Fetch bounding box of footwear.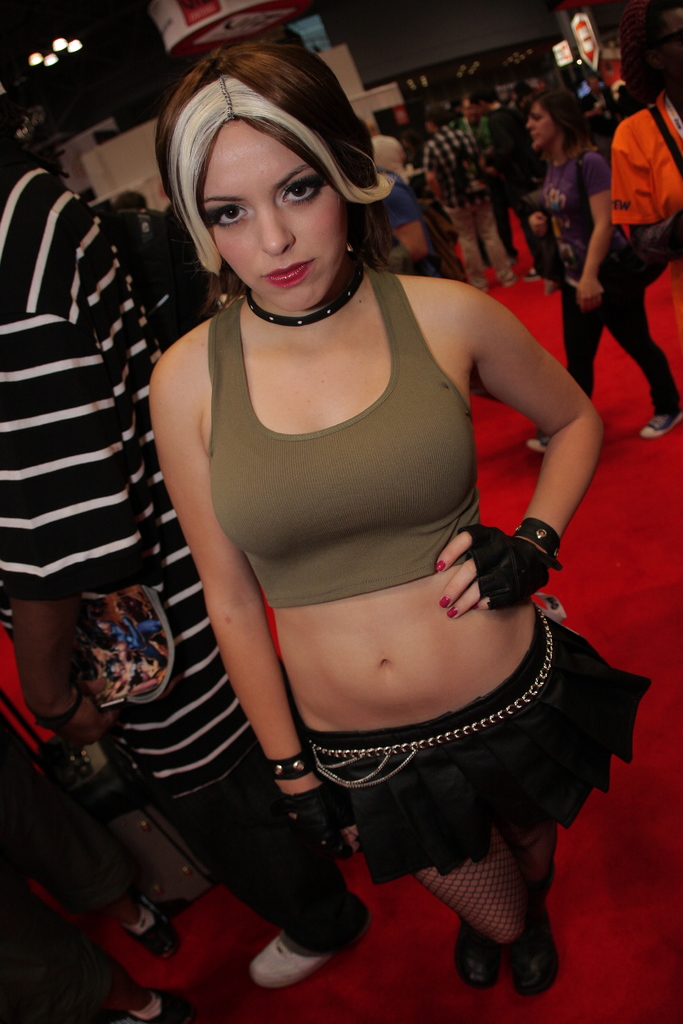
Bbox: [x1=244, y1=940, x2=345, y2=998].
